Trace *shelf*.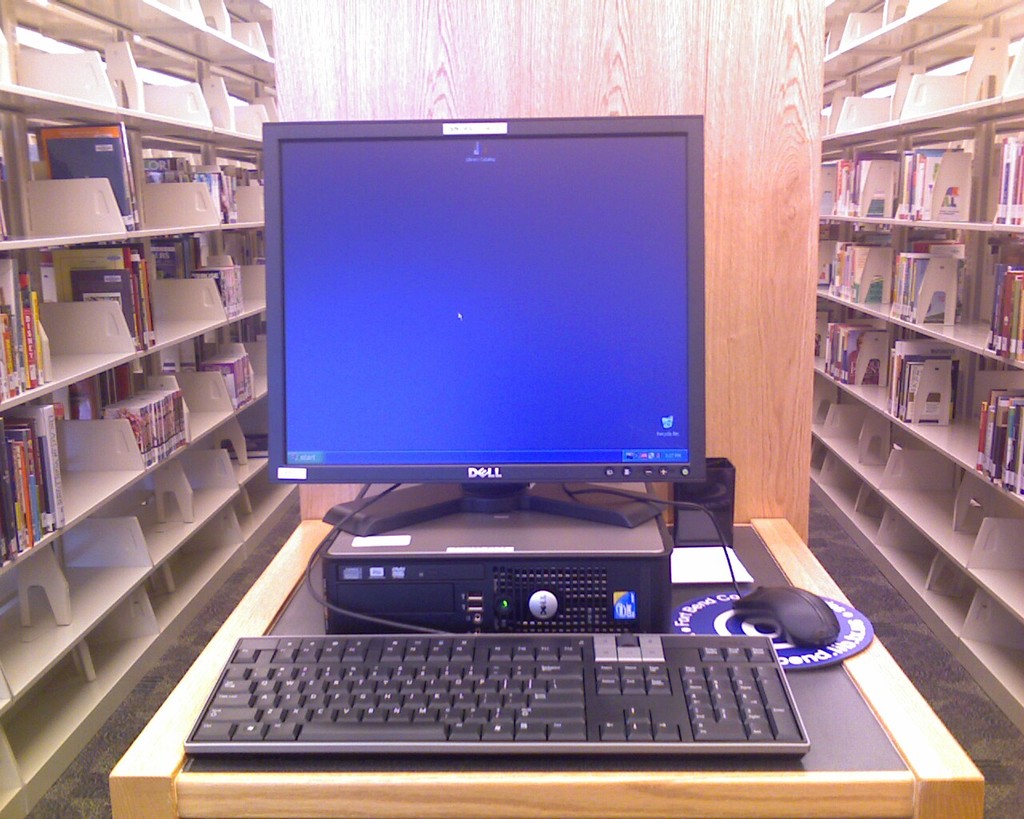
Traced to rect(0, 261, 271, 424).
